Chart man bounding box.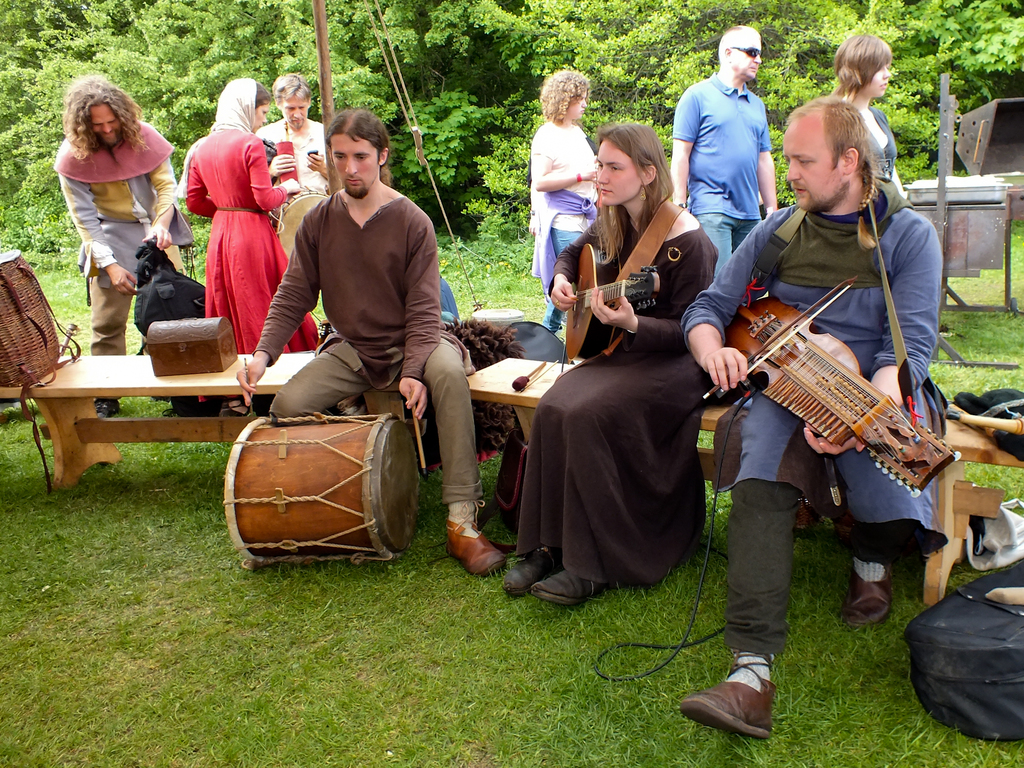
Charted: 671, 21, 771, 273.
